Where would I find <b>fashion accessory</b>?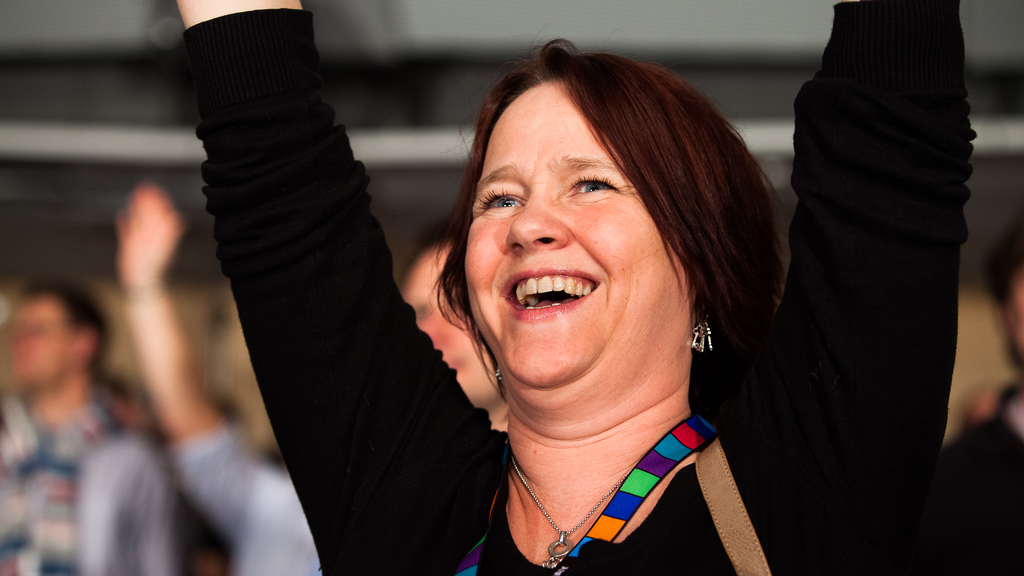
At box=[689, 313, 715, 353].
